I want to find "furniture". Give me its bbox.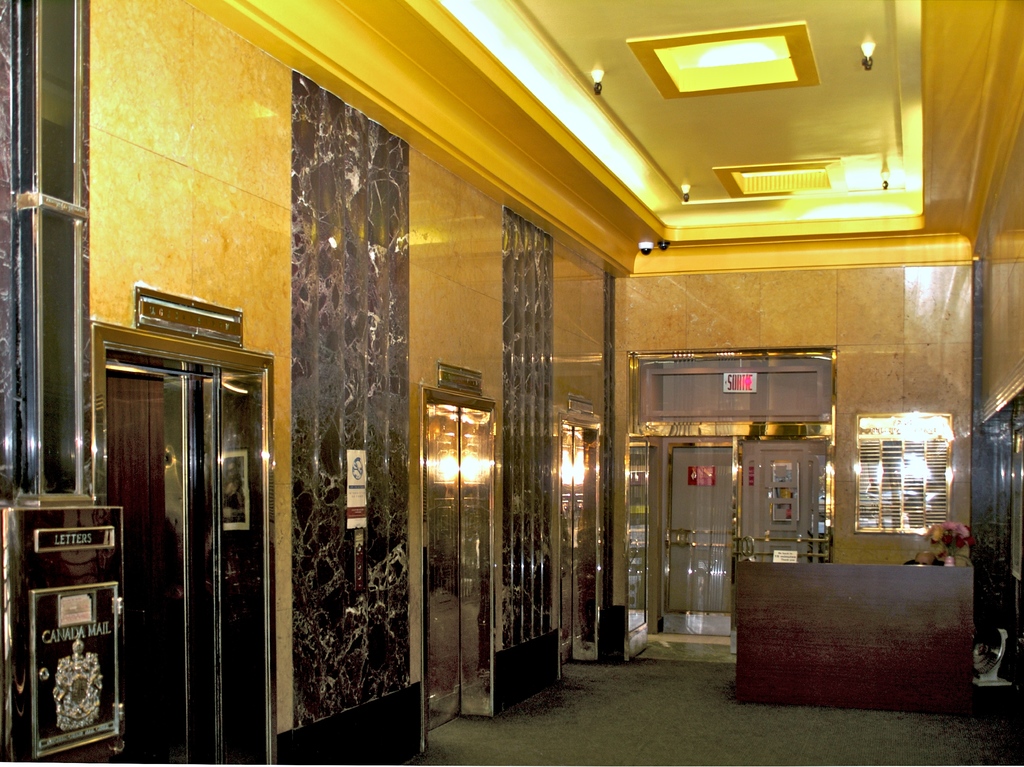
735 558 973 708.
